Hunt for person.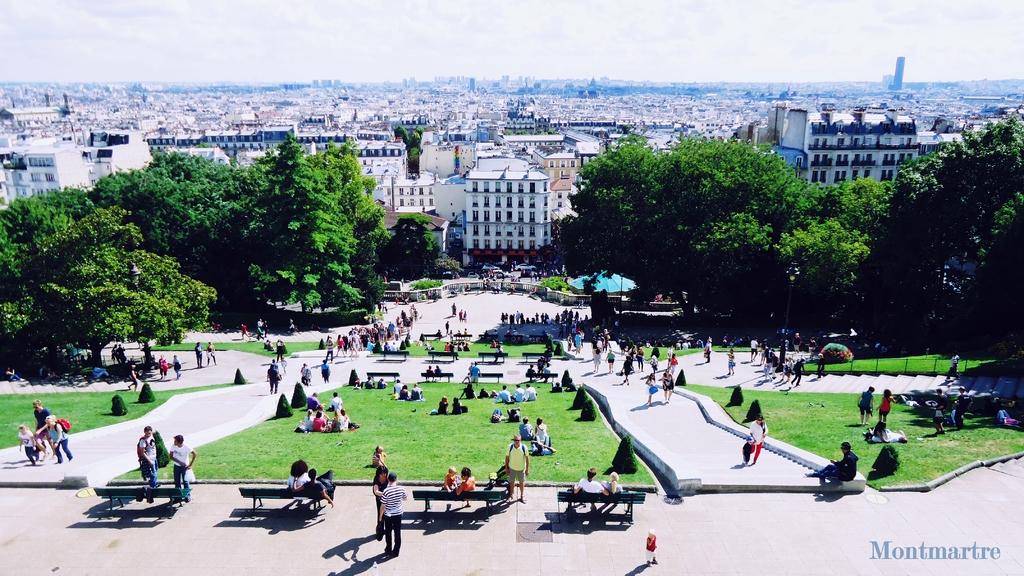
Hunted down at (x1=33, y1=397, x2=55, y2=461).
